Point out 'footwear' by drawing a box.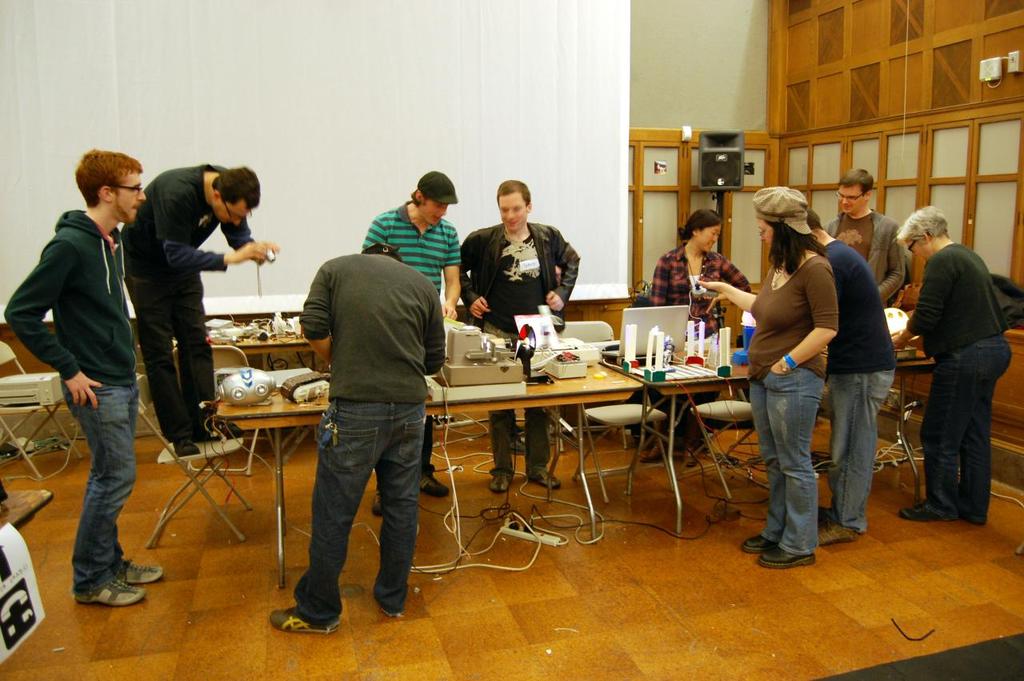
bbox=[411, 467, 456, 501].
